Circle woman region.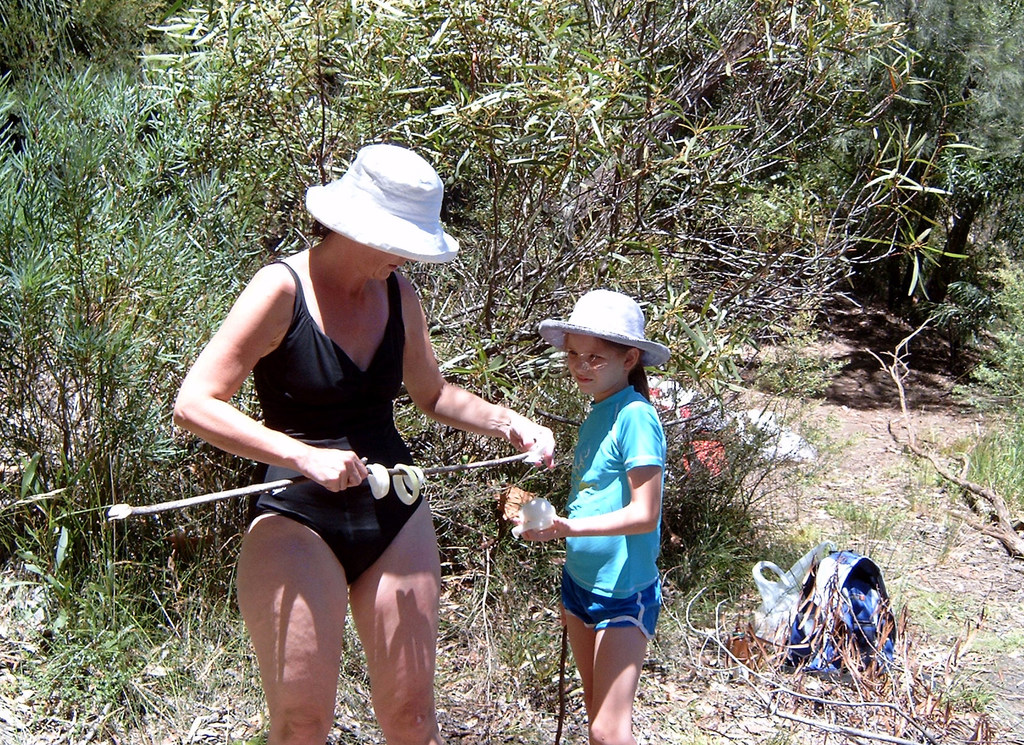
Region: box=[197, 150, 613, 741].
